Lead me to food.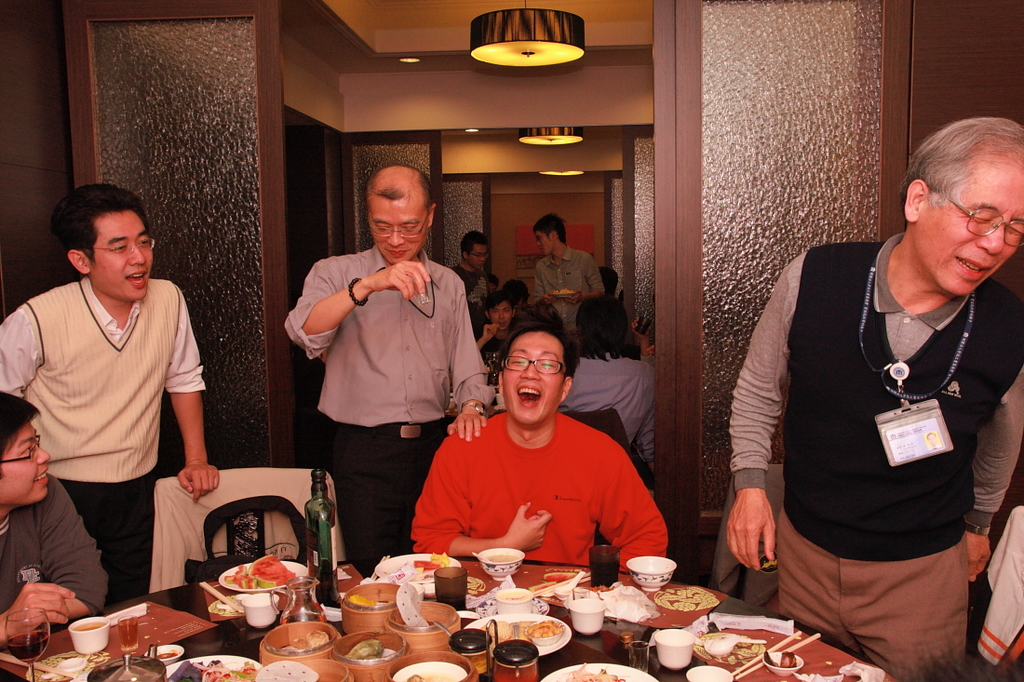
Lead to [left=66, top=613, right=103, bottom=639].
